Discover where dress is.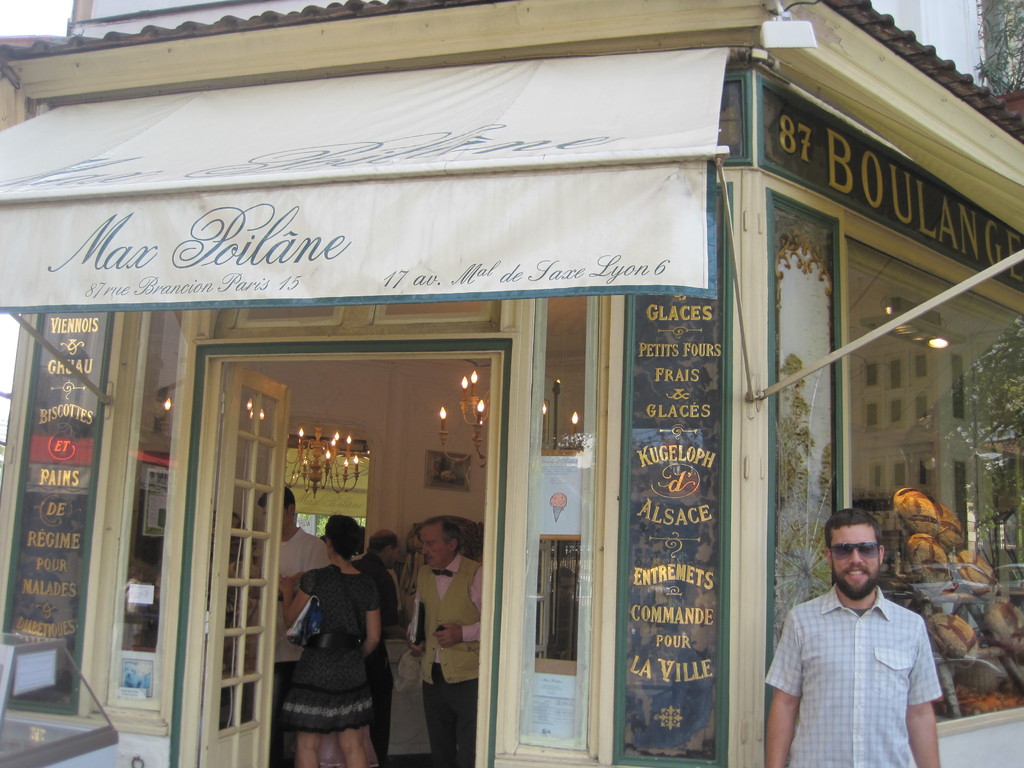
Discovered at x1=282, y1=558, x2=373, y2=734.
